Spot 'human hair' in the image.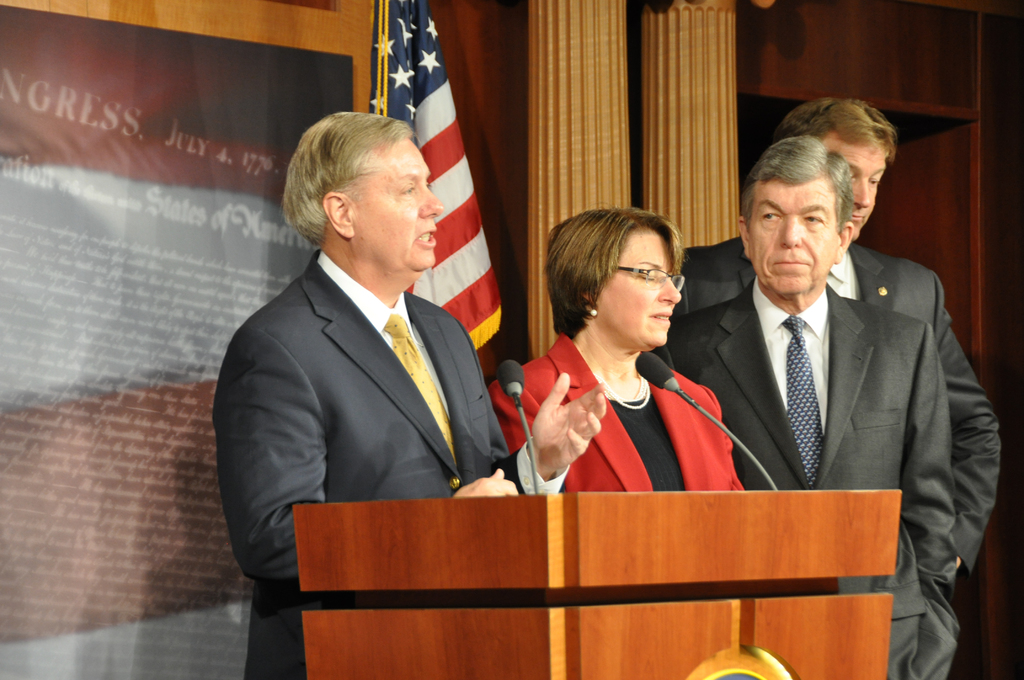
'human hair' found at 740 133 853 231.
